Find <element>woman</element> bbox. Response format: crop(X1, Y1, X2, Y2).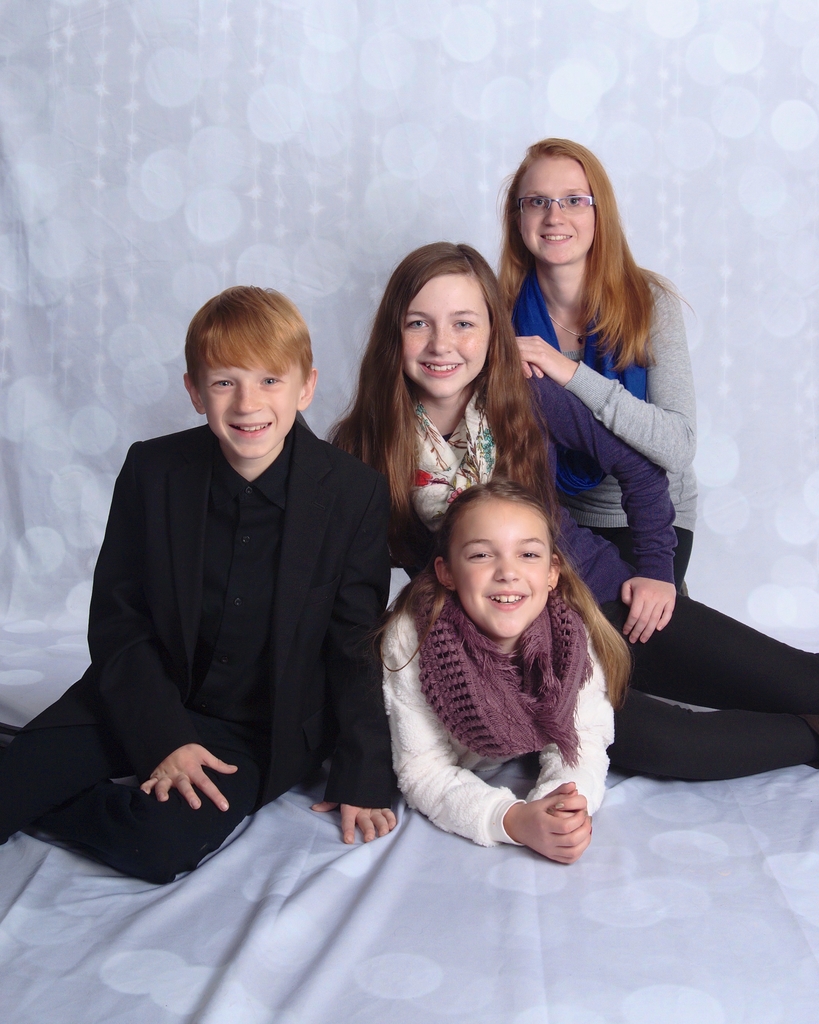
crop(568, 164, 818, 788).
